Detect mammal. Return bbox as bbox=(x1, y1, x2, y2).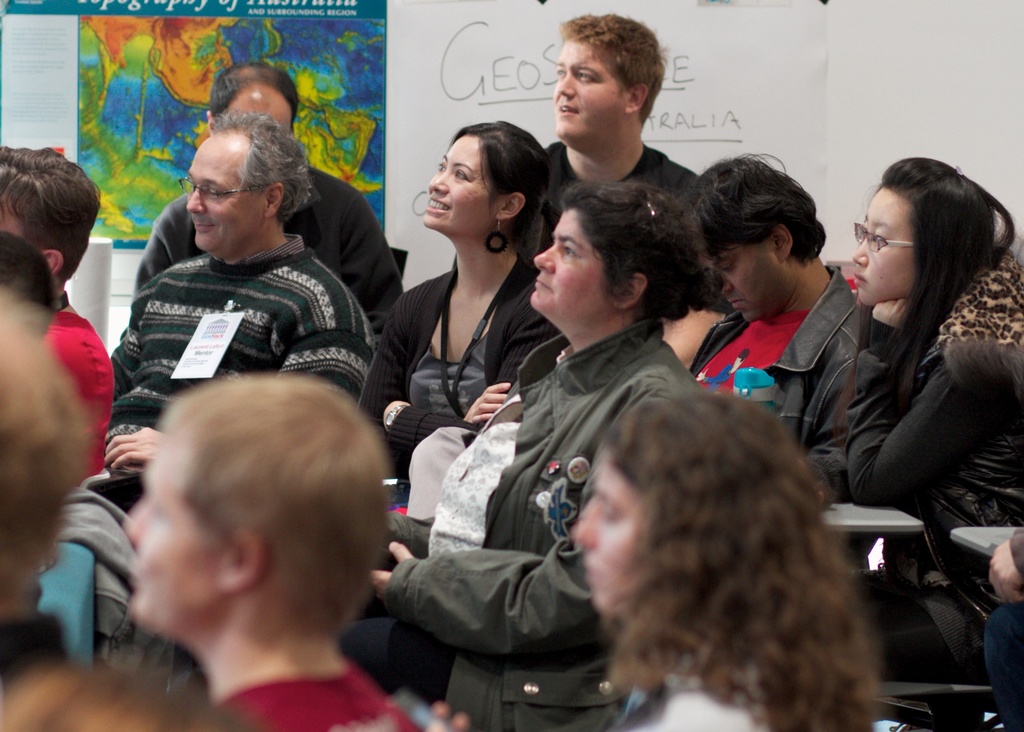
bbox=(136, 56, 404, 307).
